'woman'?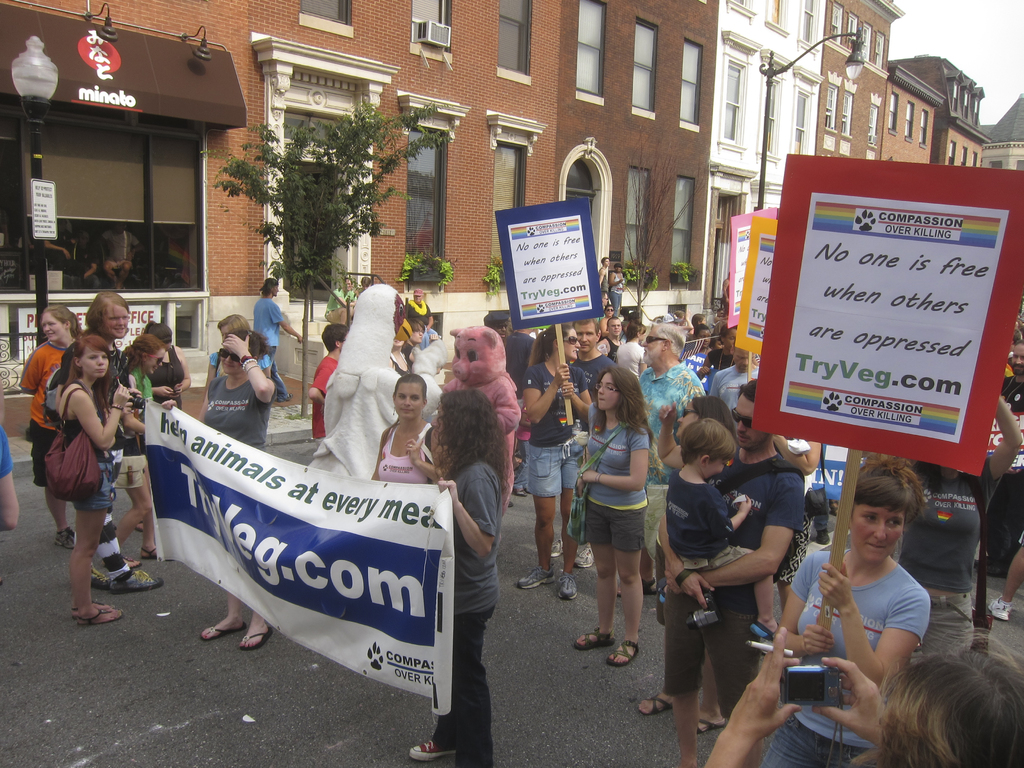
[575,356,672,684]
